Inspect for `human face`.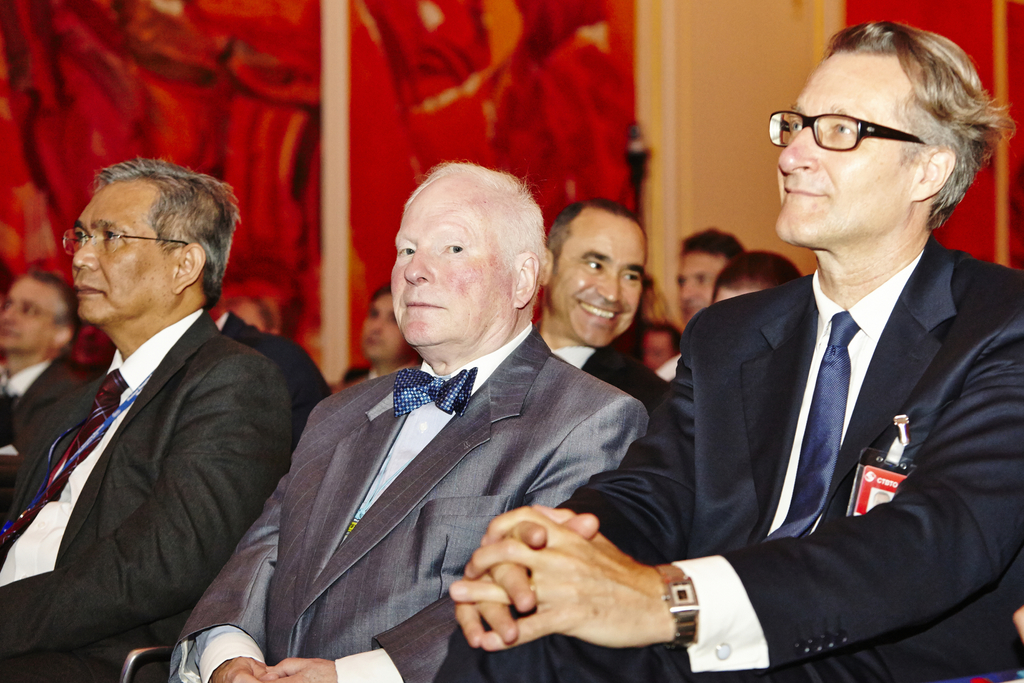
Inspection: locate(391, 180, 512, 348).
